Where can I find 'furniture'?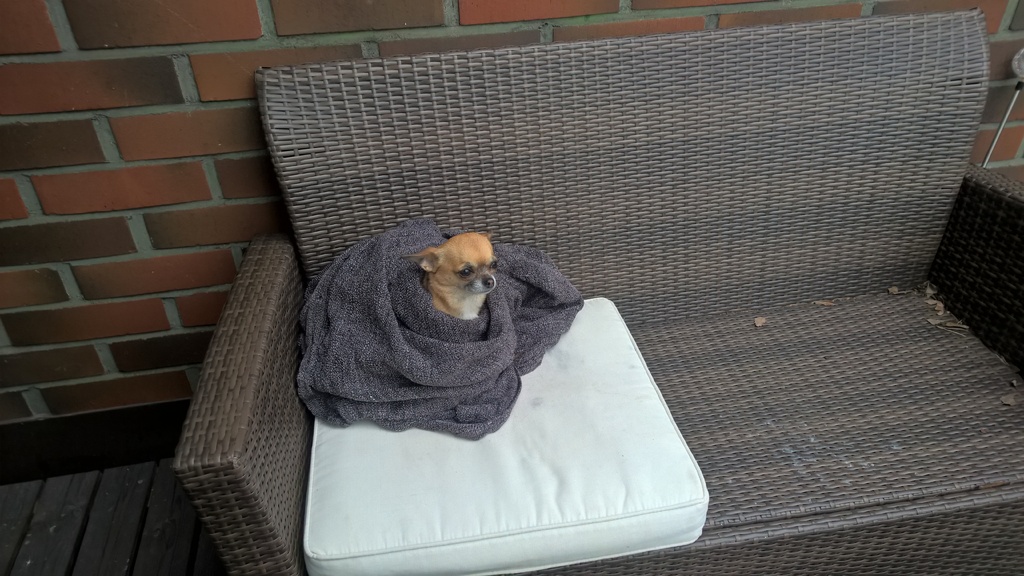
You can find it at (left=172, top=10, right=1023, bottom=575).
